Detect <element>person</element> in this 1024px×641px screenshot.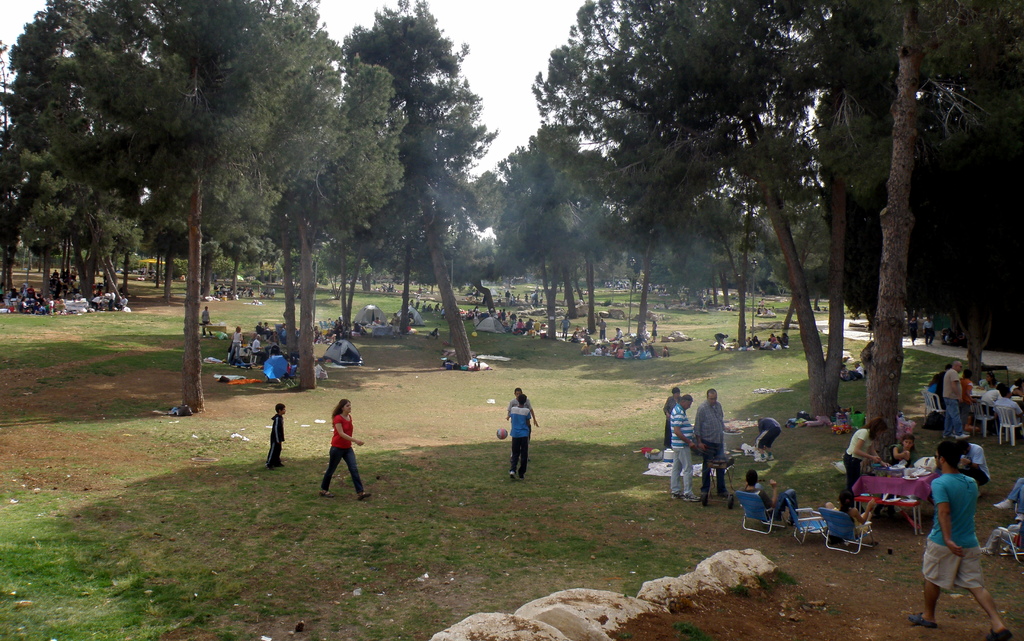
Detection: <region>508, 398, 530, 480</region>.
